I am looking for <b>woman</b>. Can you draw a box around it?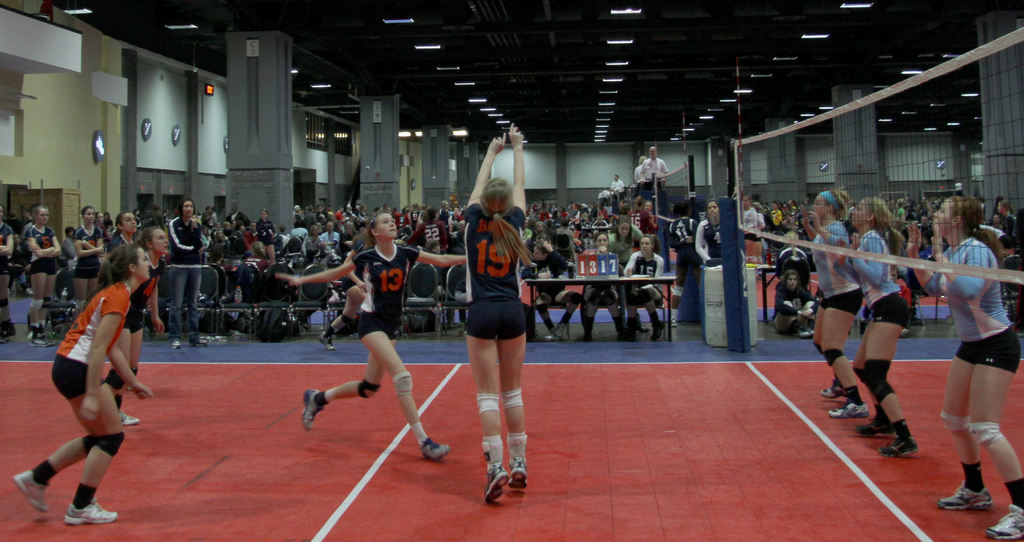
Sure, the bounding box is select_region(270, 215, 479, 458).
